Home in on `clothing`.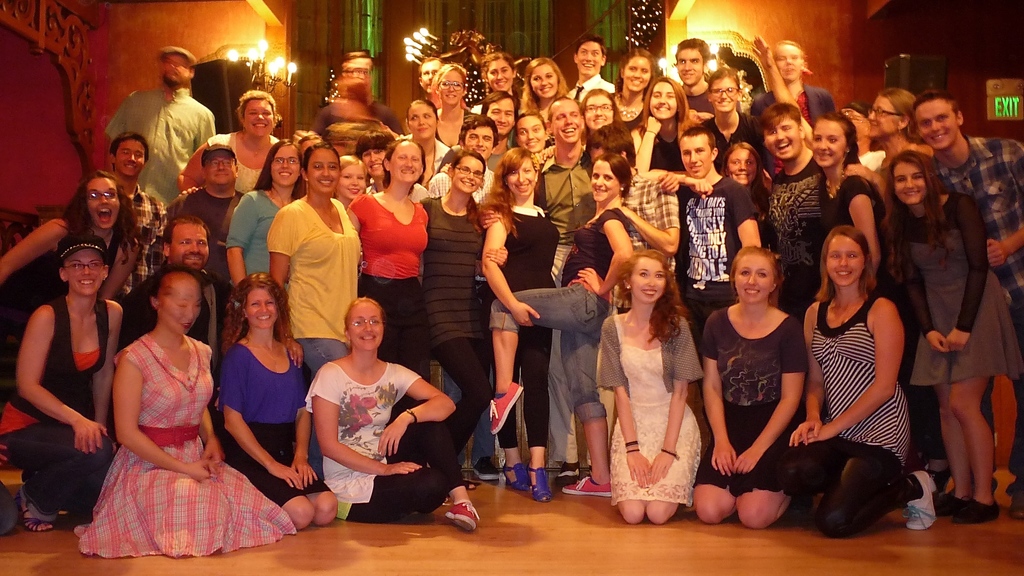
Homed in at 160,182,238,300.
